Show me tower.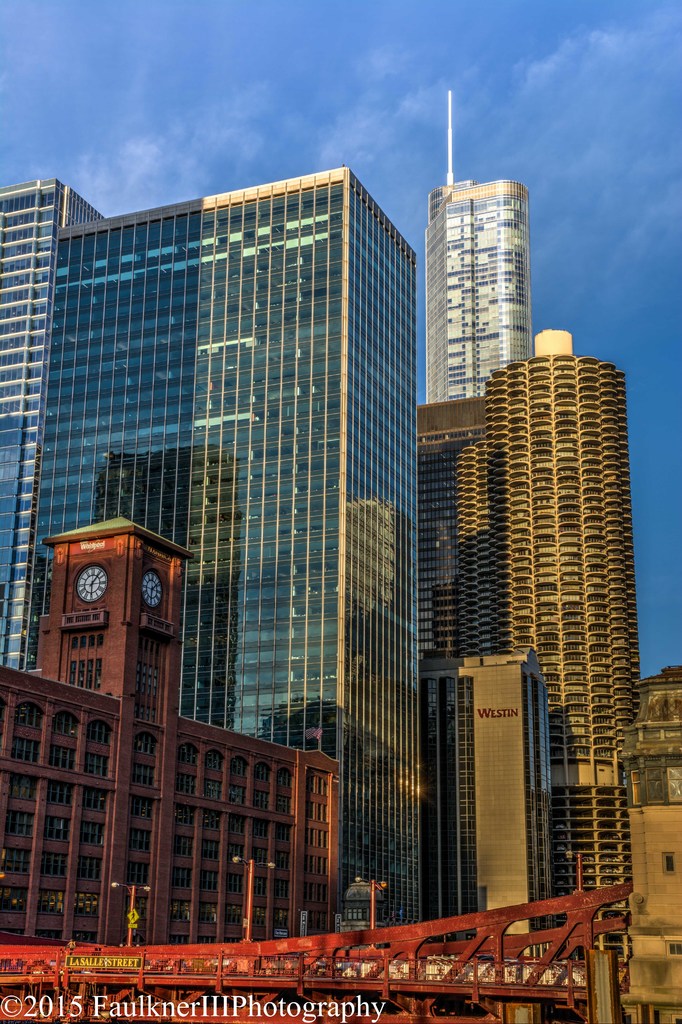
tower is here: BBox(439, 80, 523, 398).
